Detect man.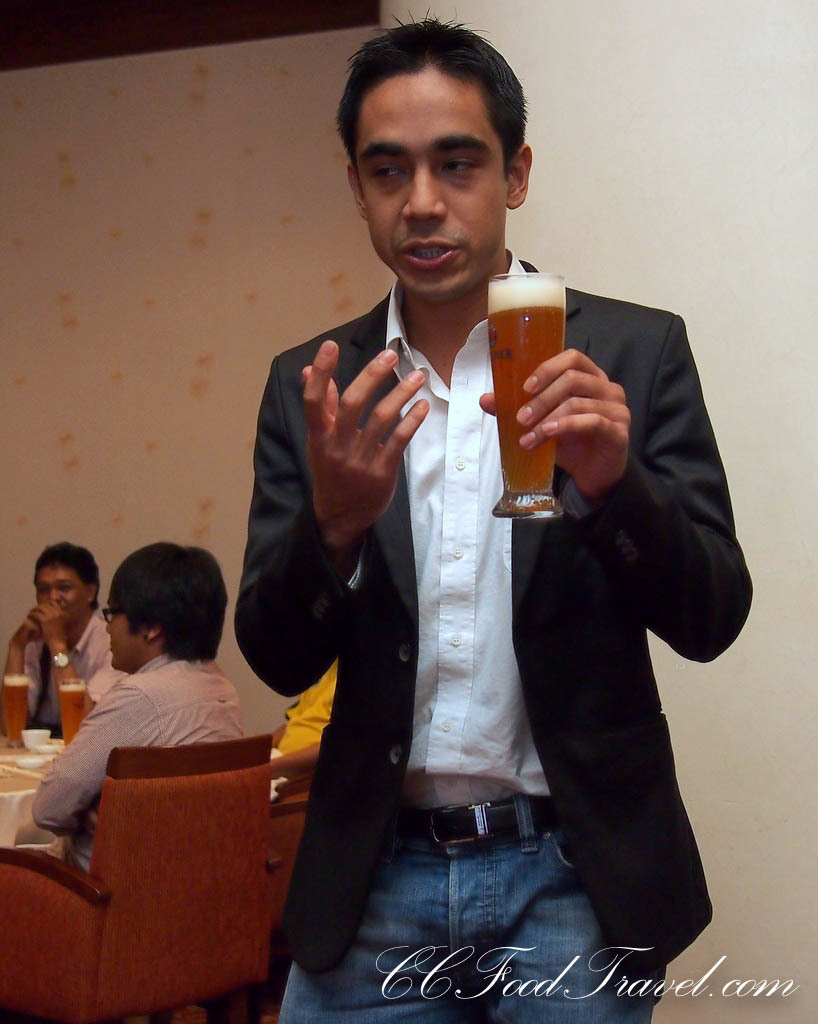
Detected at <bbox>0, 540, 137, 759</bbox>.
